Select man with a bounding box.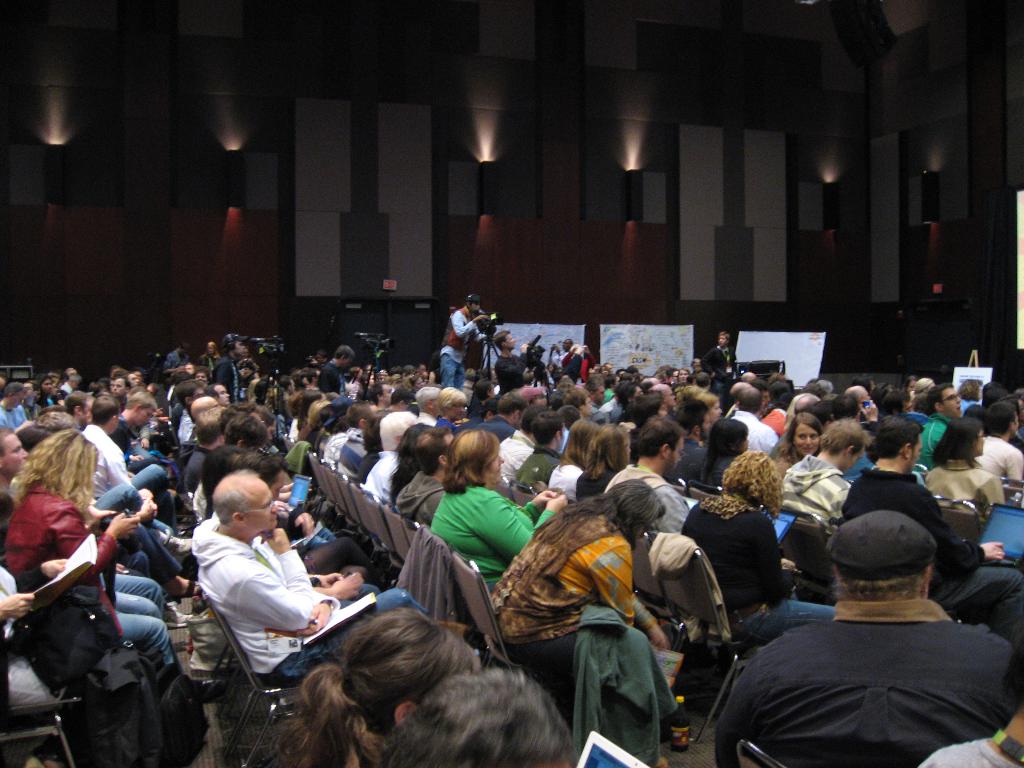
box(316, 348, 356, 406).
